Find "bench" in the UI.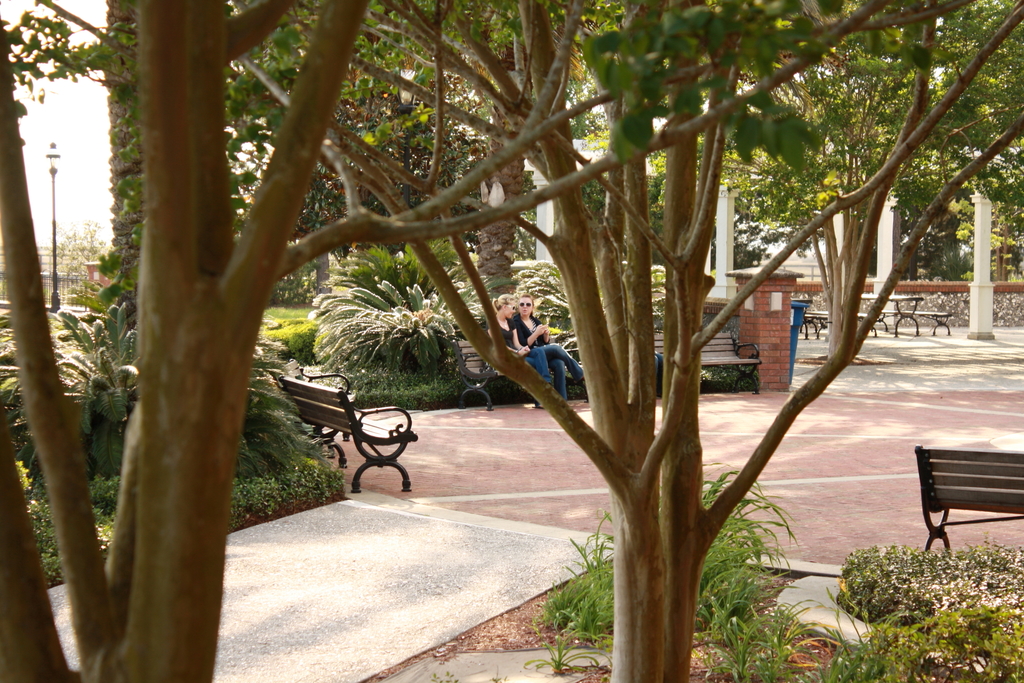
UI element at [792,299,836,341].
